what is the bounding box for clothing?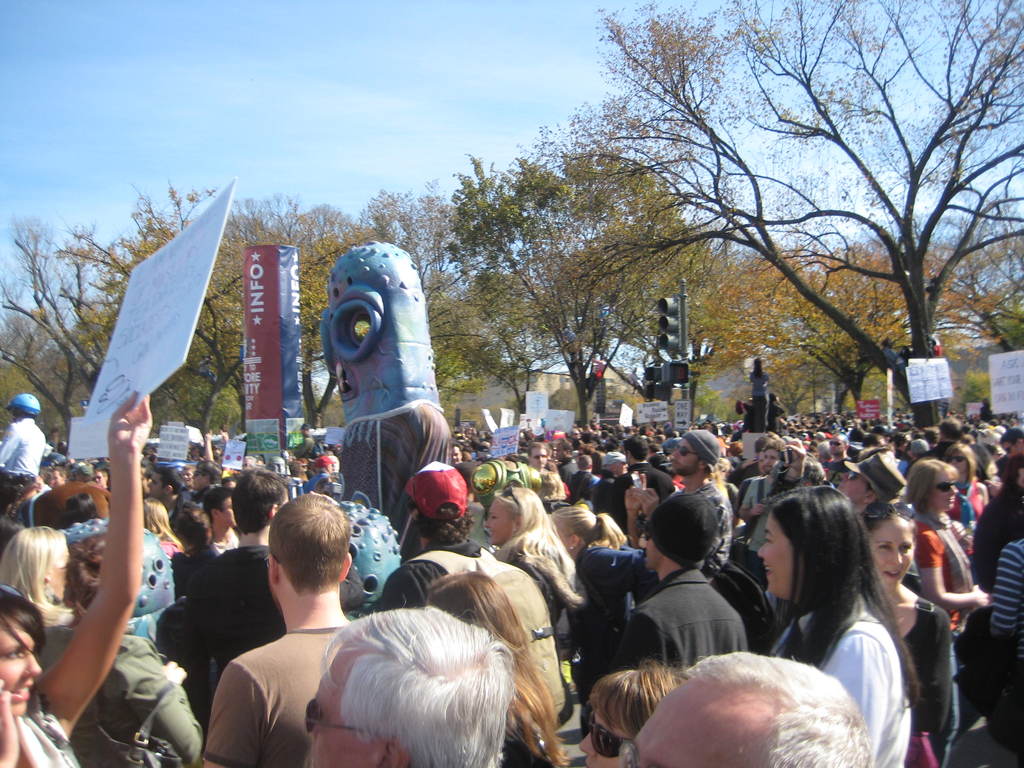
(168, 486, 194, 529).
